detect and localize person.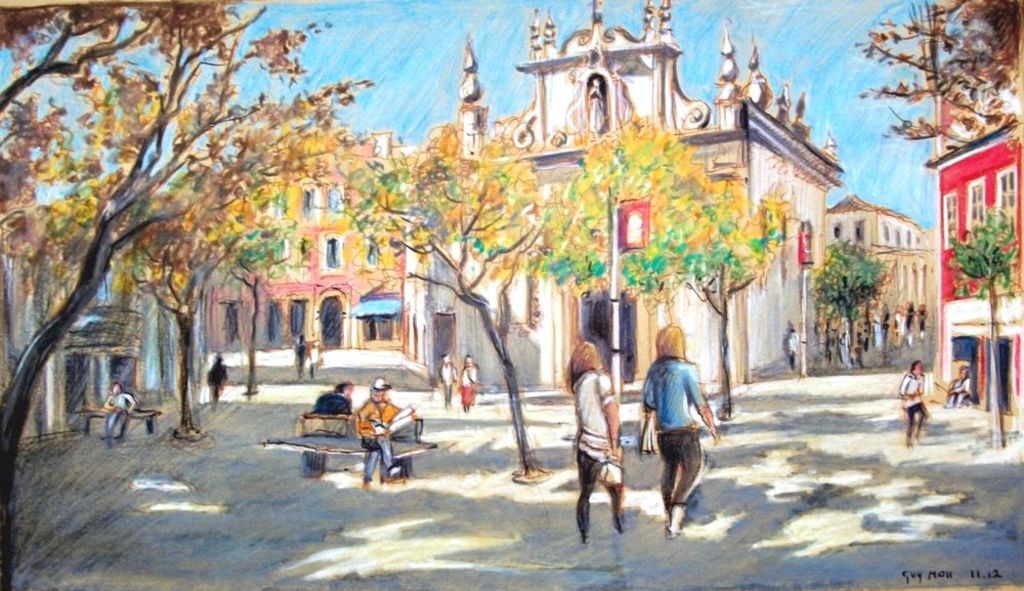
Localized at [x1=307, y1=341, x2=321, y2=378].
